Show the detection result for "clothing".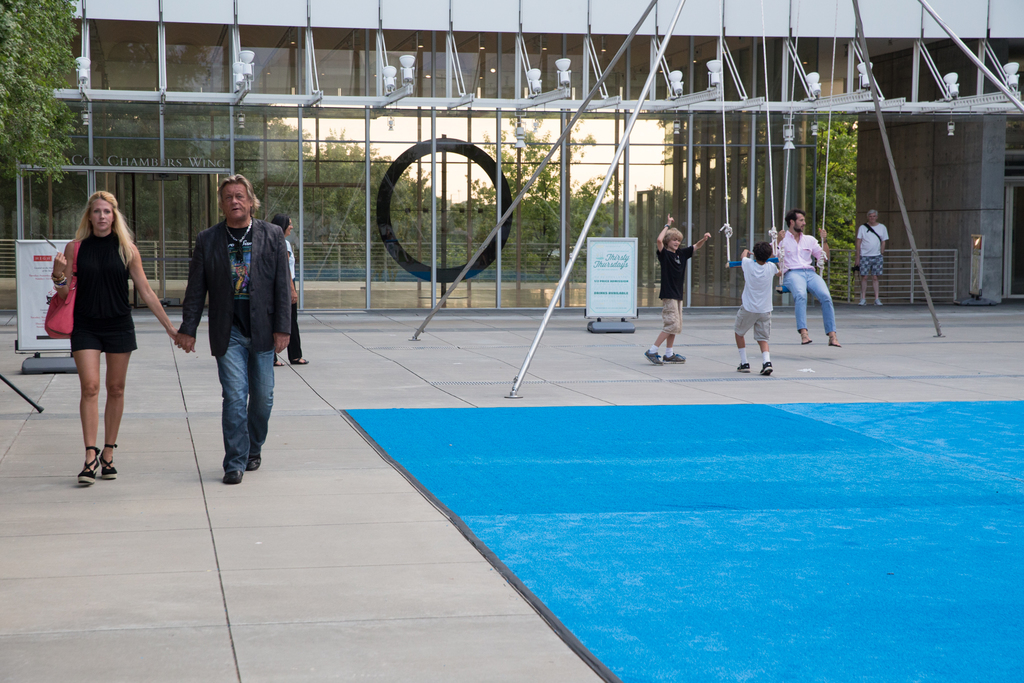
pyautogui.locateOnScreen(858, 224, 889, 276).
